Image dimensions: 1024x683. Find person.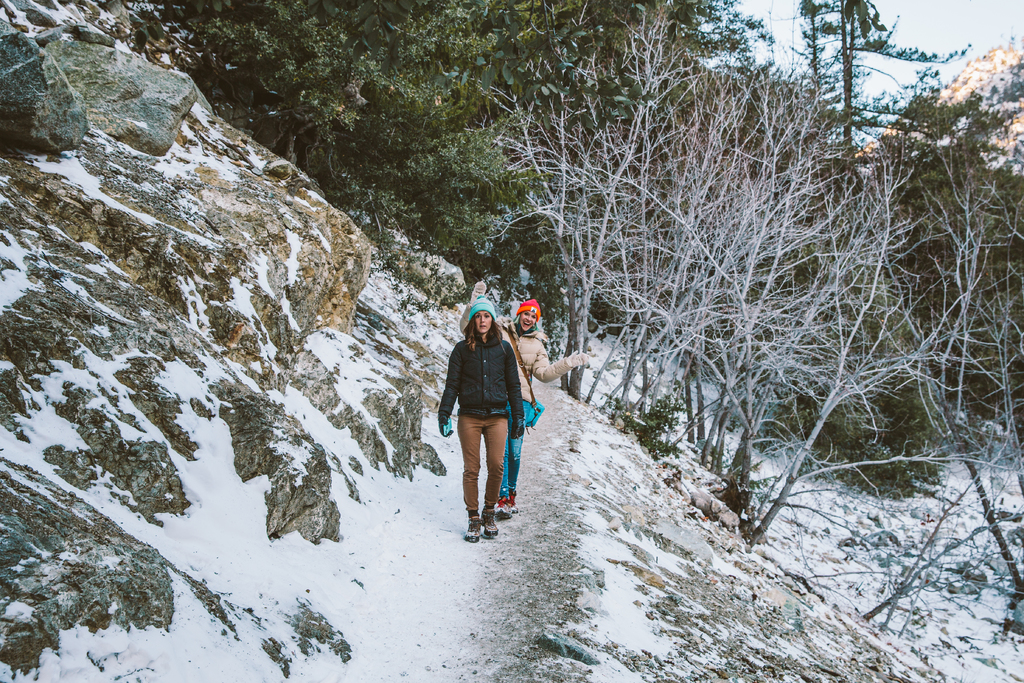
BBox(472, 277, 596, 520).
